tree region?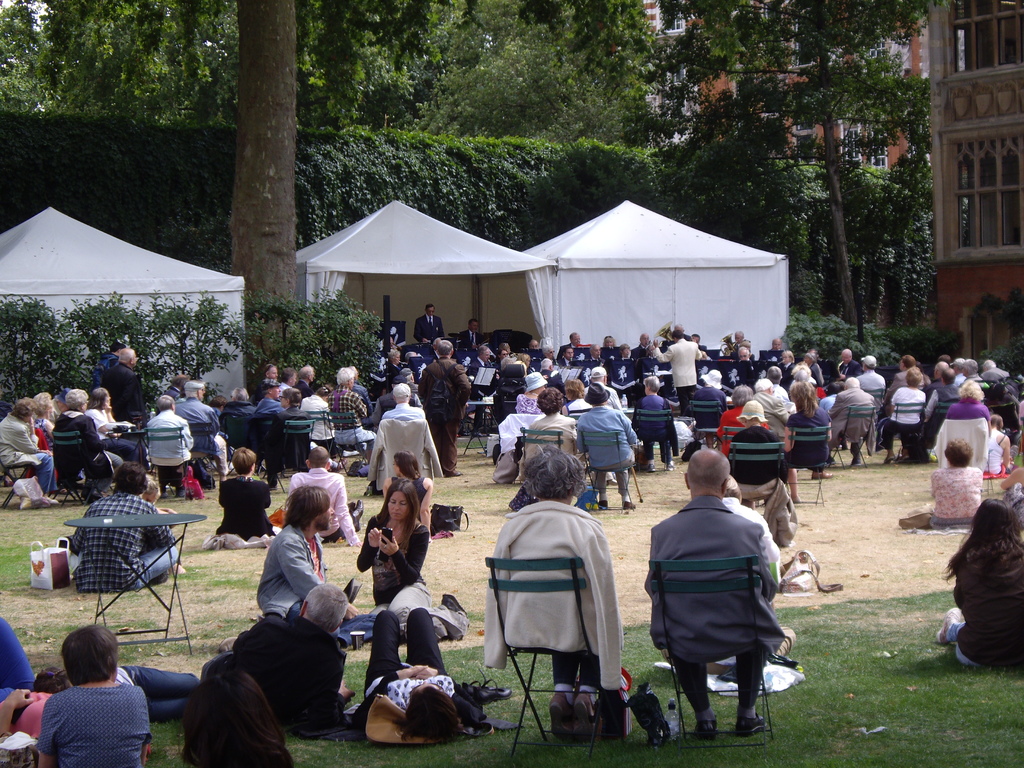
rect(49, 0, 489, 319)
